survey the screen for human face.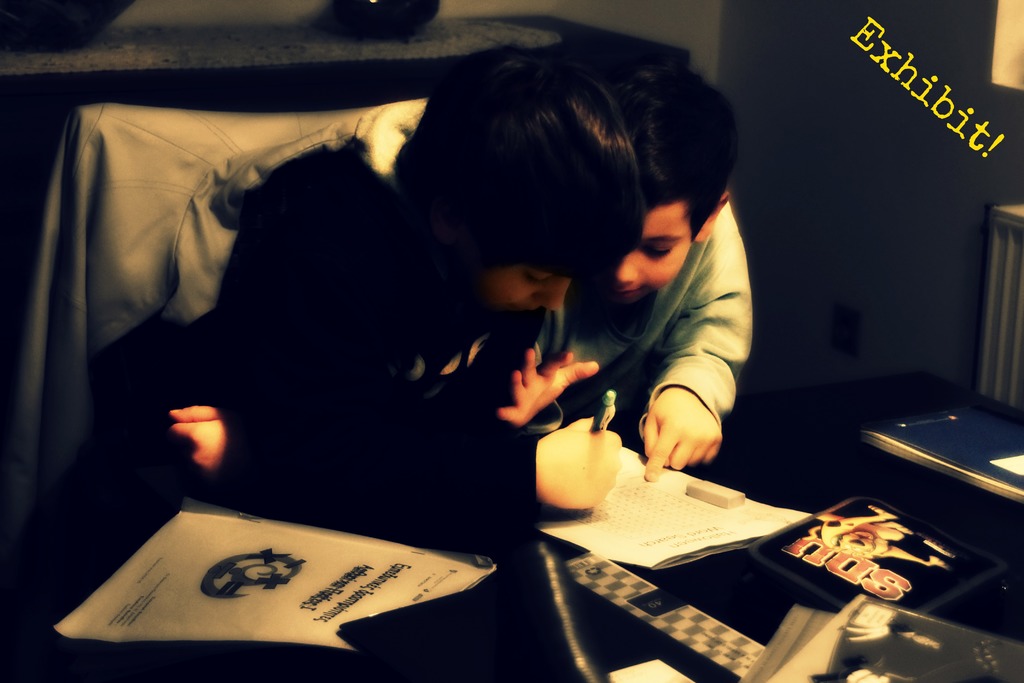
Survey found: x1=605, y1=195, x2=703, y2=304.
